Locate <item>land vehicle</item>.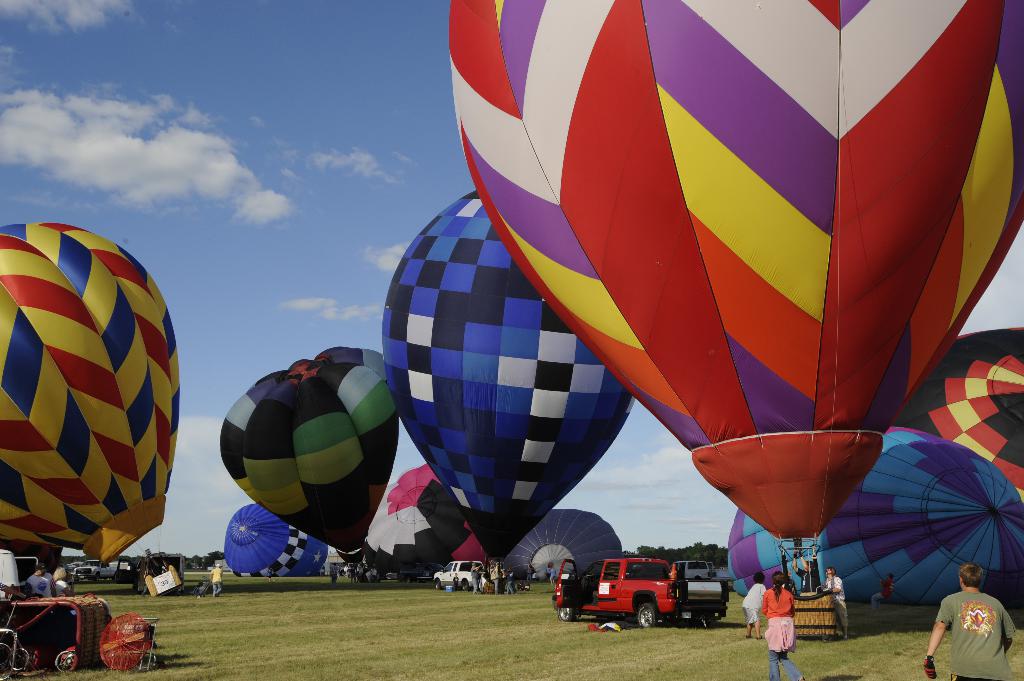
Bounding box: box(0, 550, 39, 616).
